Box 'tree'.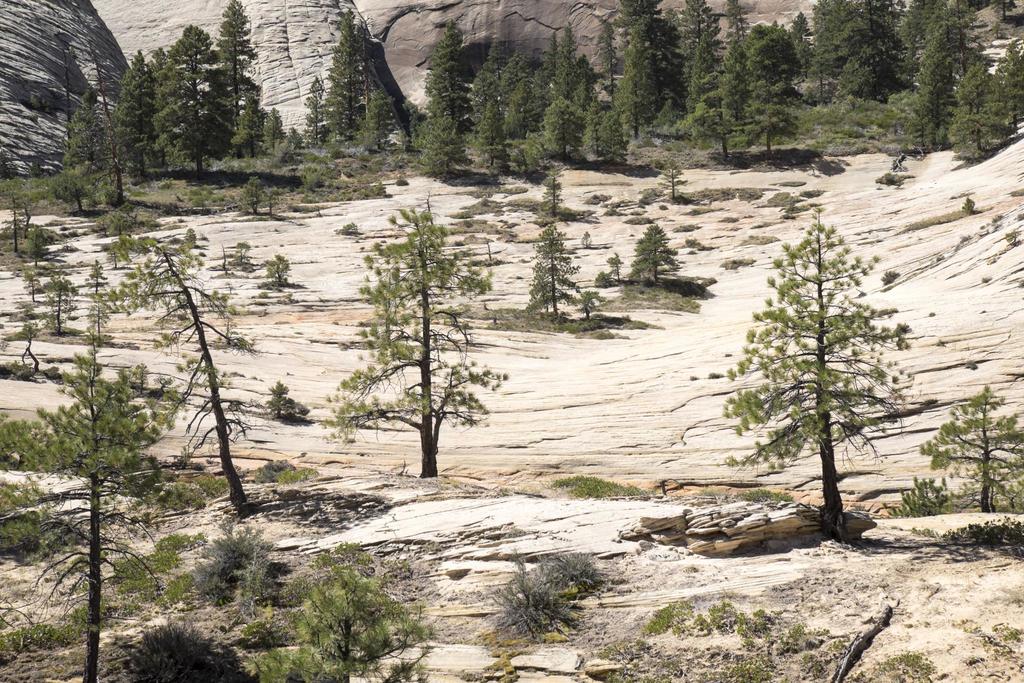
bbox(628, 218, 678, 288).
